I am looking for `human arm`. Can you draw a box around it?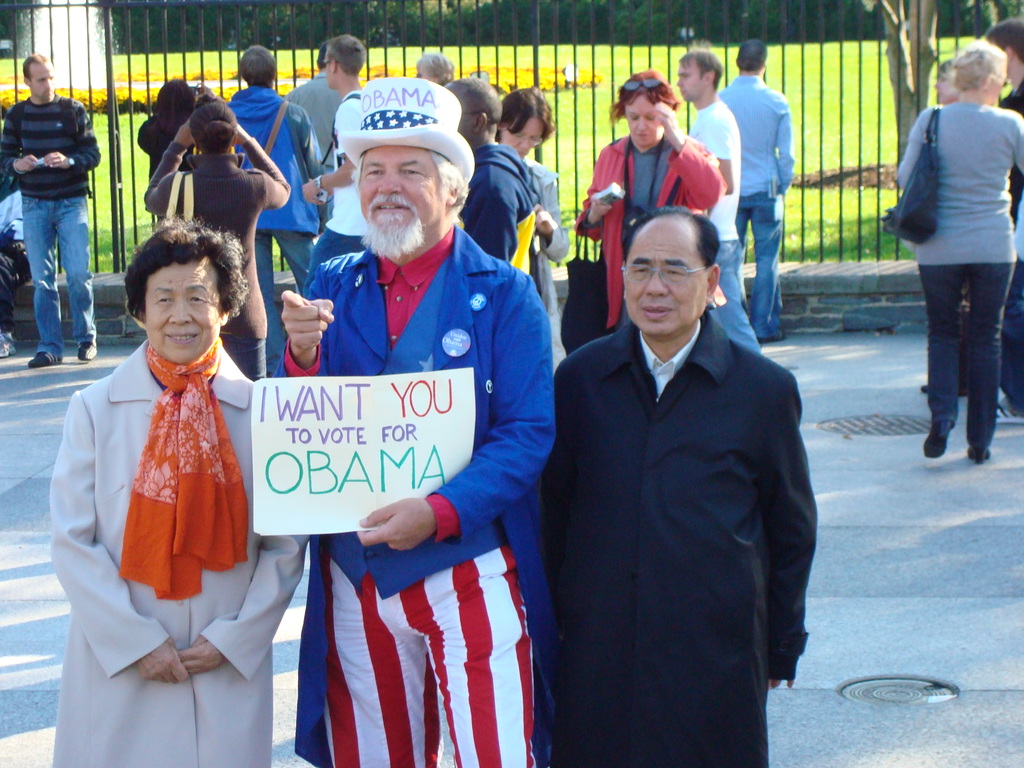
Sure, the bounding box is box(44, 109, 99, 172).
